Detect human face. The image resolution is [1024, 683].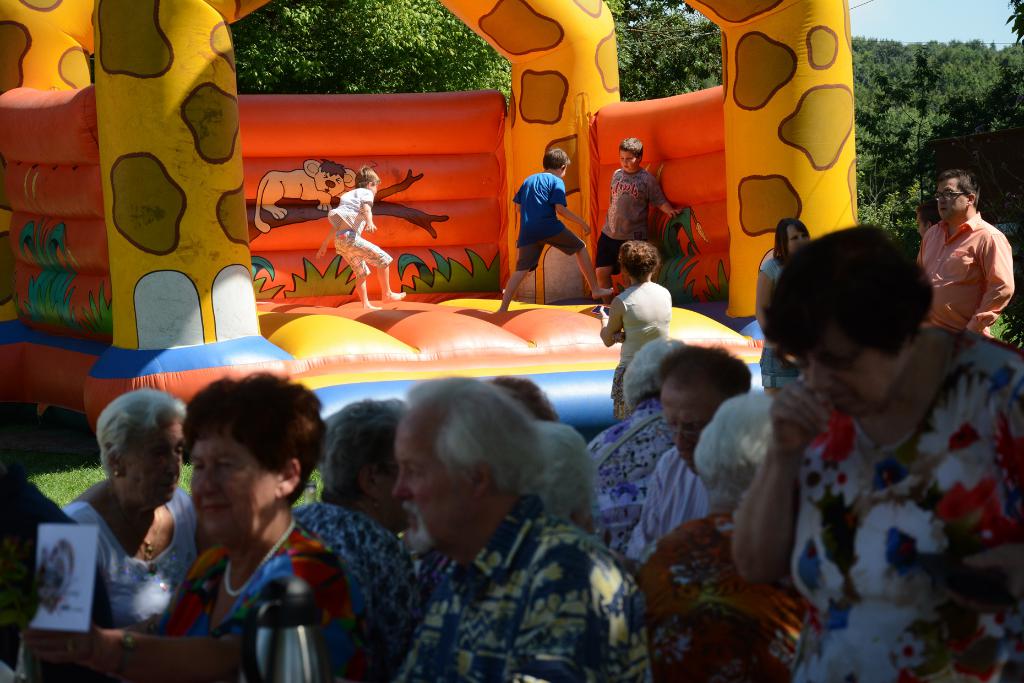
rect(616, 145, 639, 173).
